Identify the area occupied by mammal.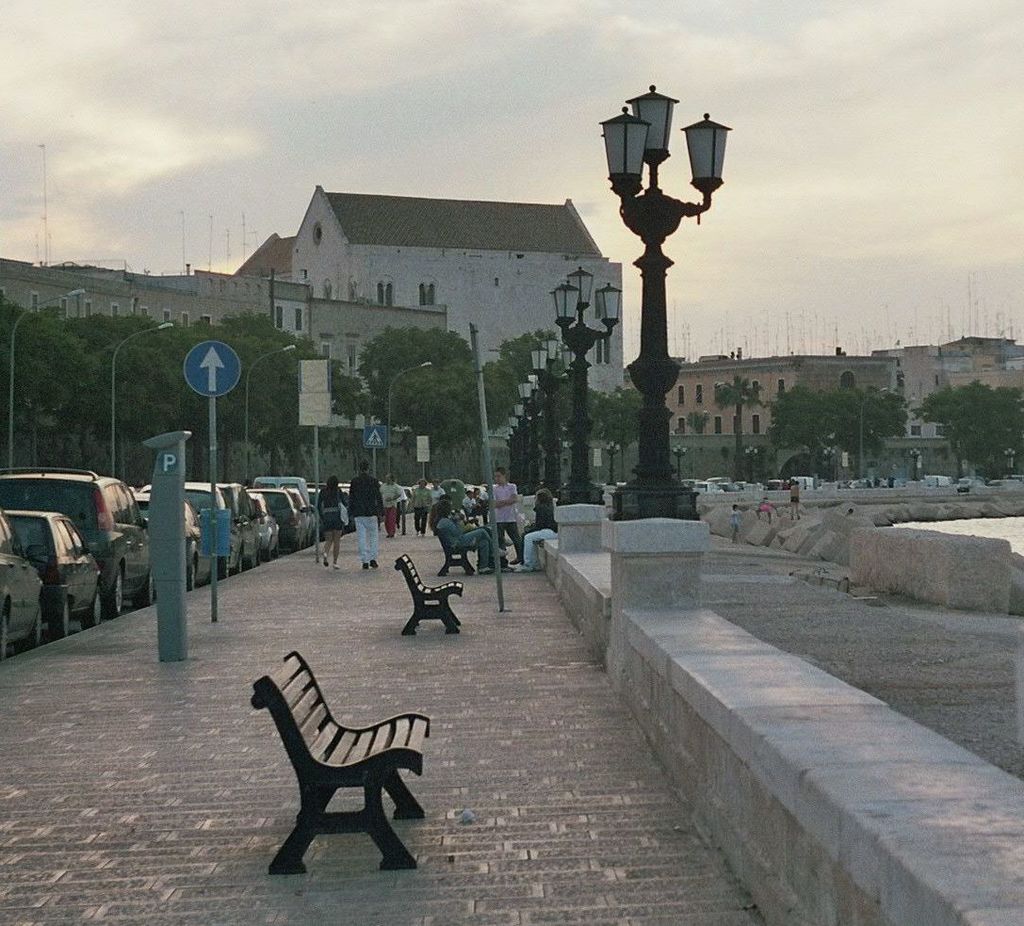
Area: BBox(425, 506, 493, 575).
